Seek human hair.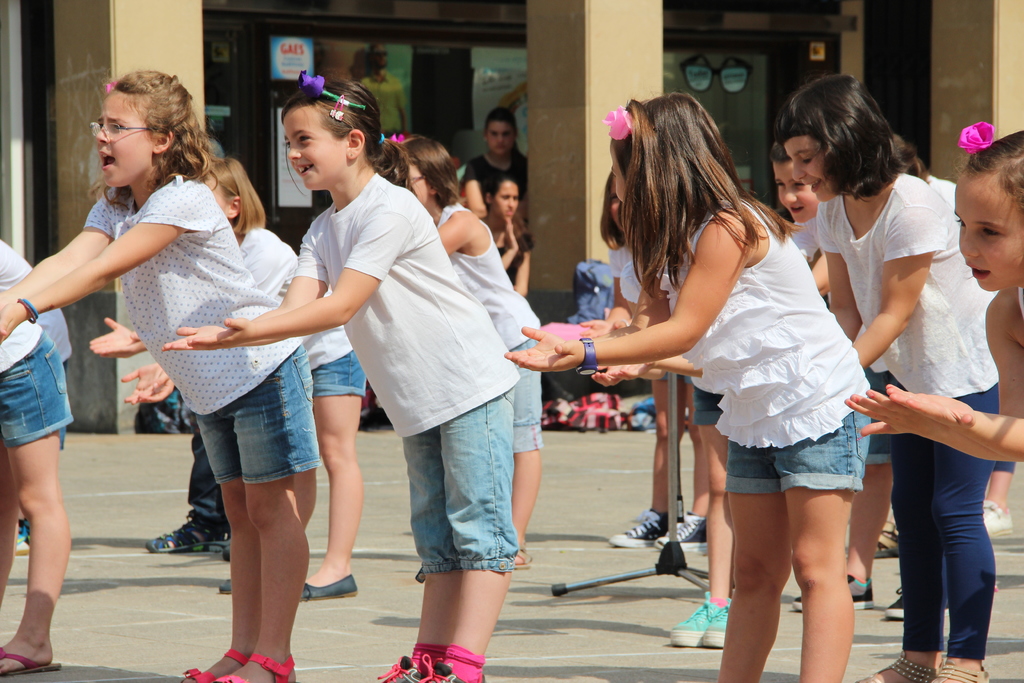
region(204, 158, 268, 239).
